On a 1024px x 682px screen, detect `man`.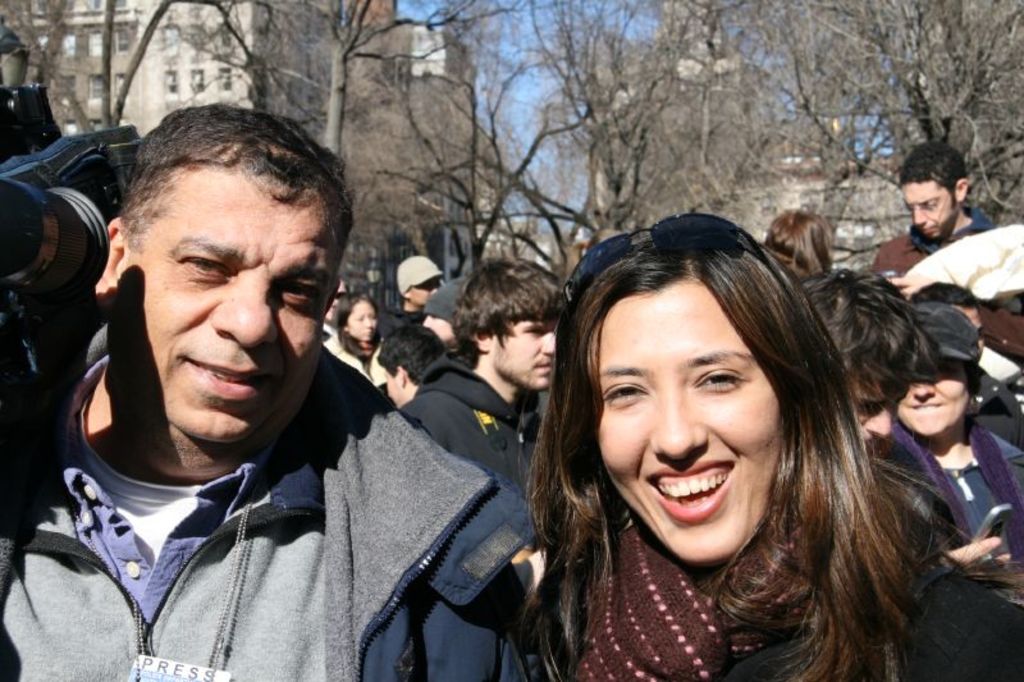
bbox=(901, 279, 1023, 448).
